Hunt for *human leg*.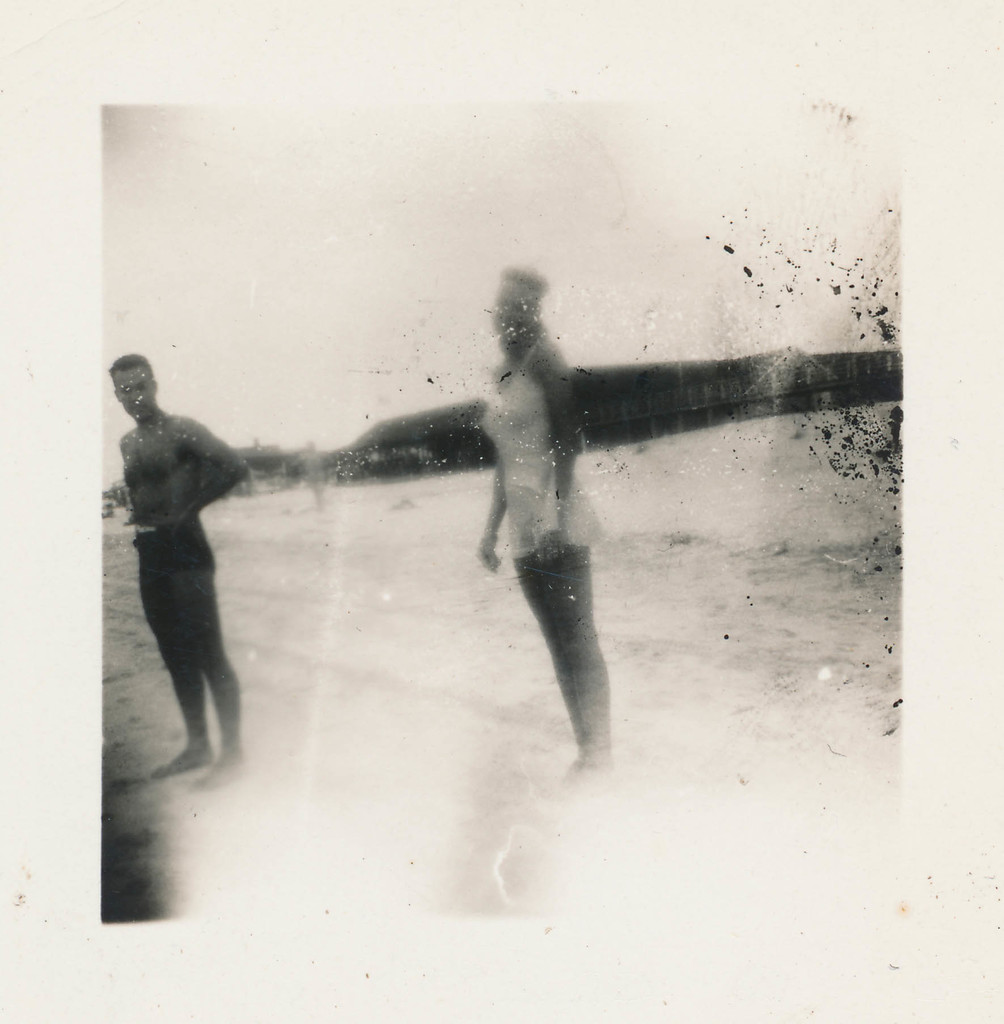
Hunted down at Rect(175, 538, 241, 769).
